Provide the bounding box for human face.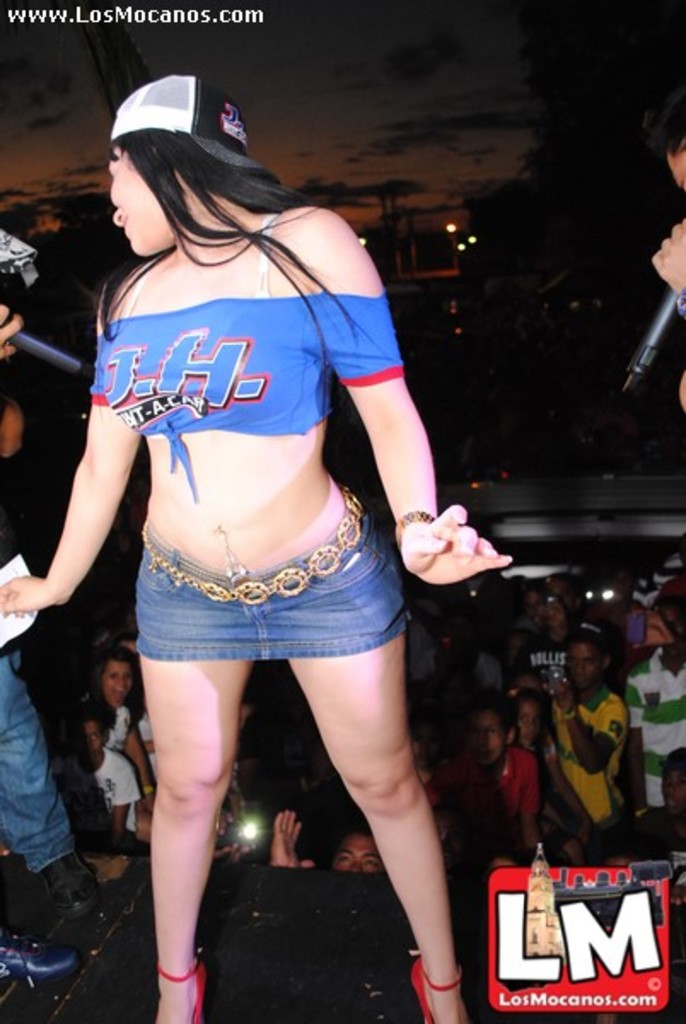
<region>567, 642, 601, 696</region>.
